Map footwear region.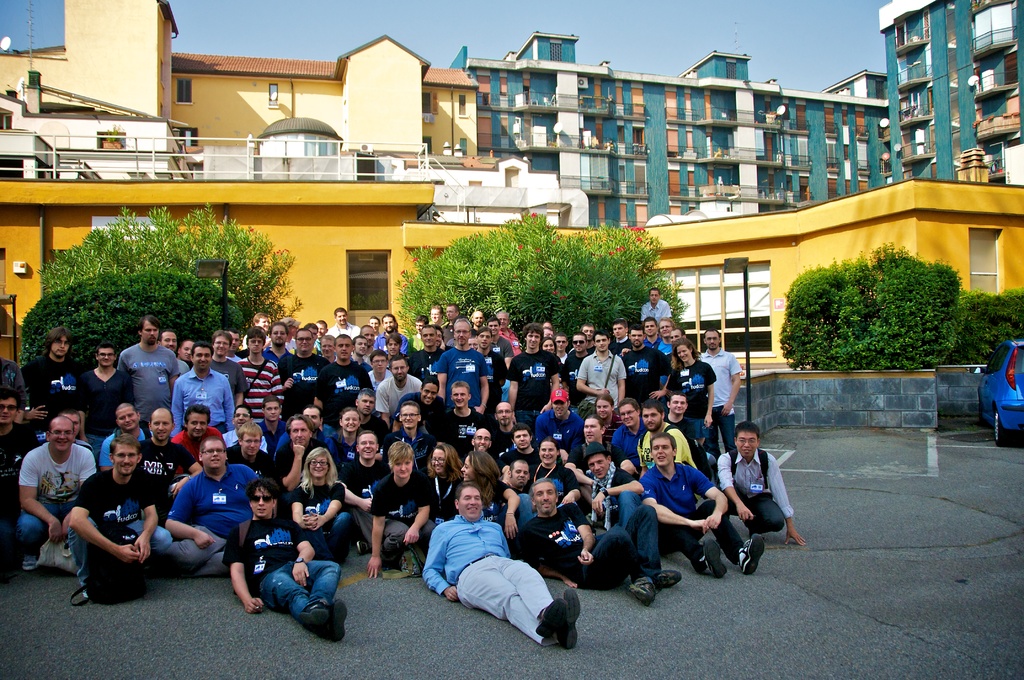
Mapped to bbox=(559, 585, 579, 651).
